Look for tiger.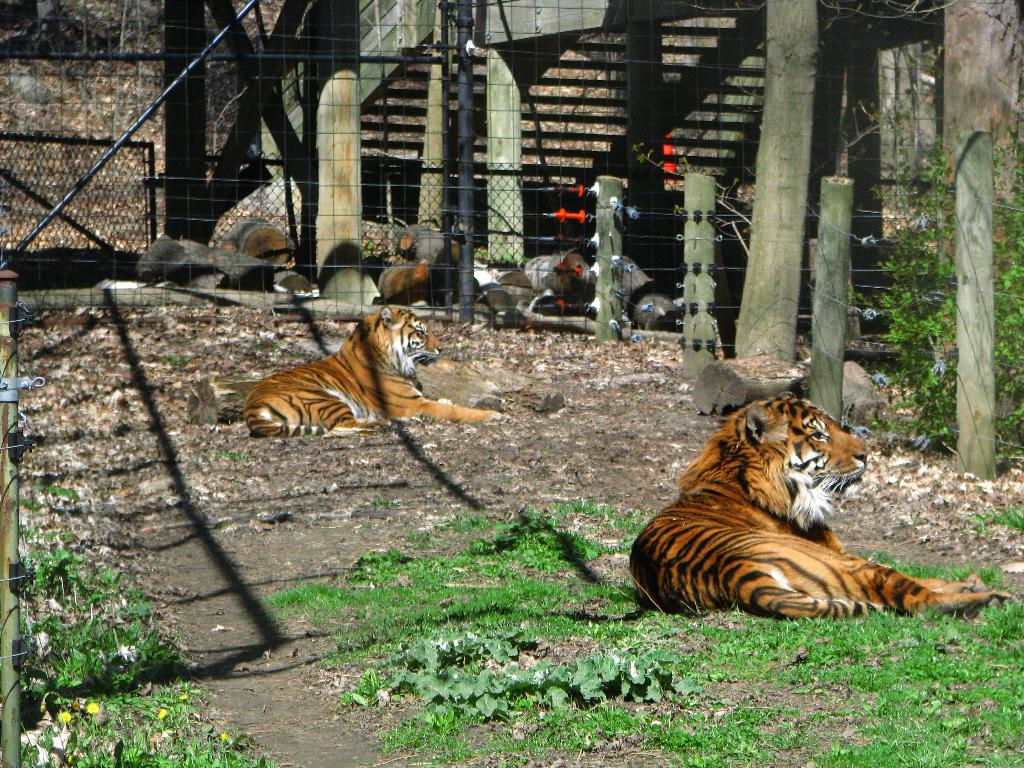
Found: {"left": 244, "top": 302, "right": 513, "bottom": 430}.
